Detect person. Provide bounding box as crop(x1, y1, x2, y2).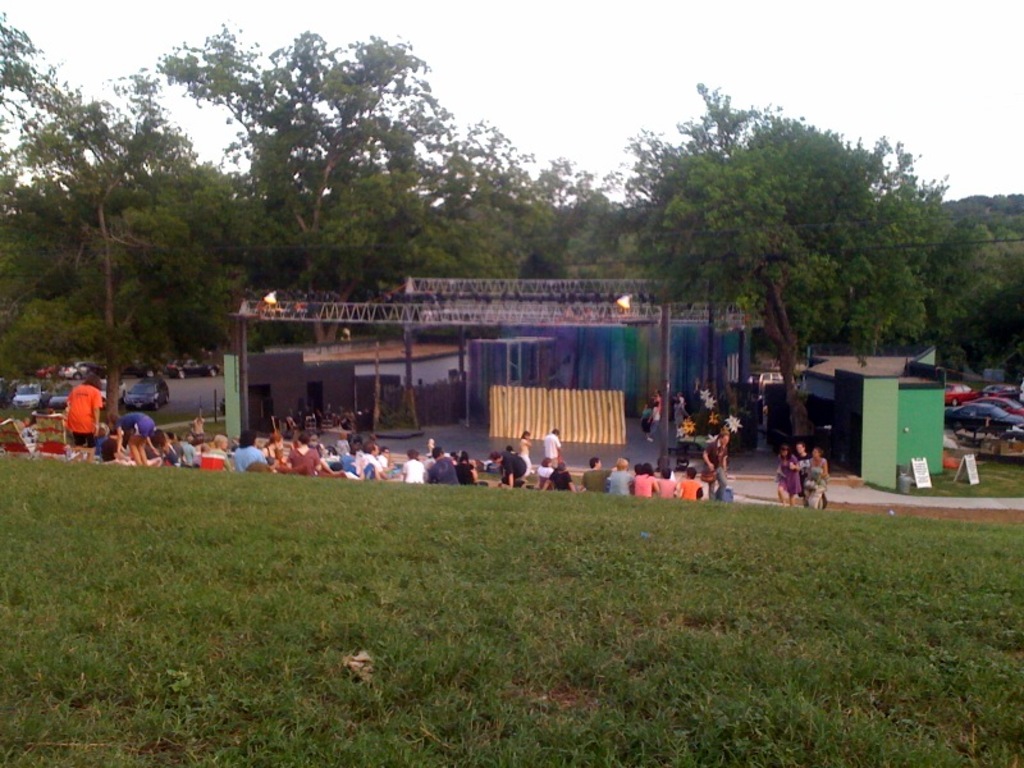
crop(658, 454, 678, 480).
